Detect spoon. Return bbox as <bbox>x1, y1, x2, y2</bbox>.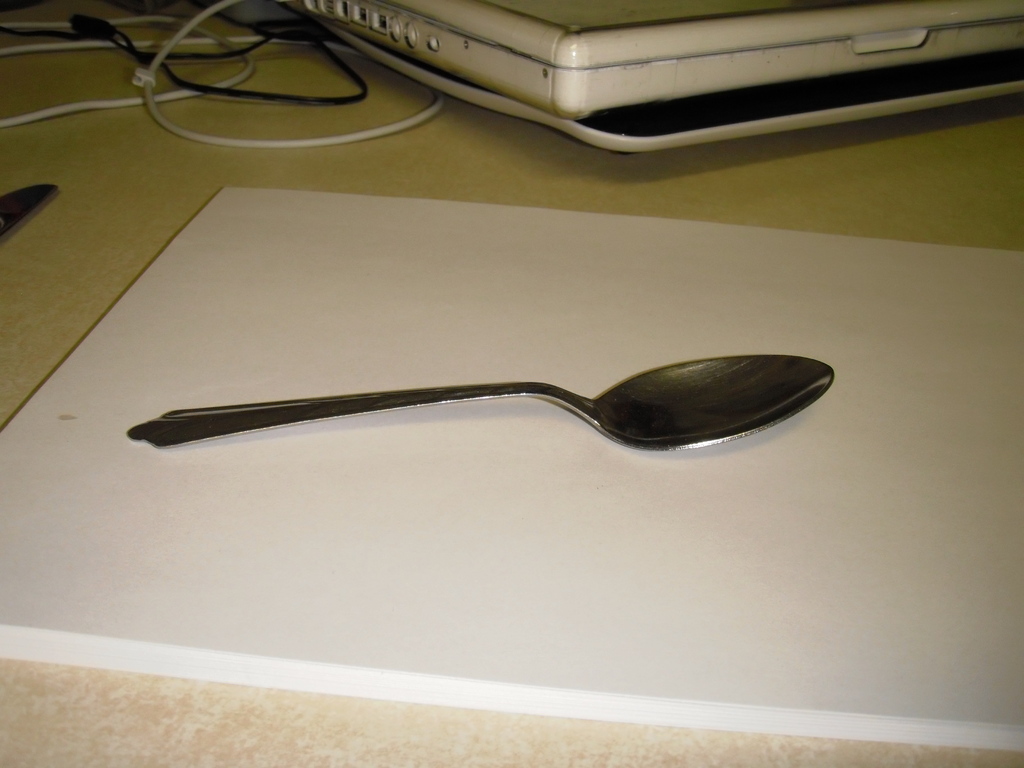
<bbox>127, 355, 833, 452</bbox>.
